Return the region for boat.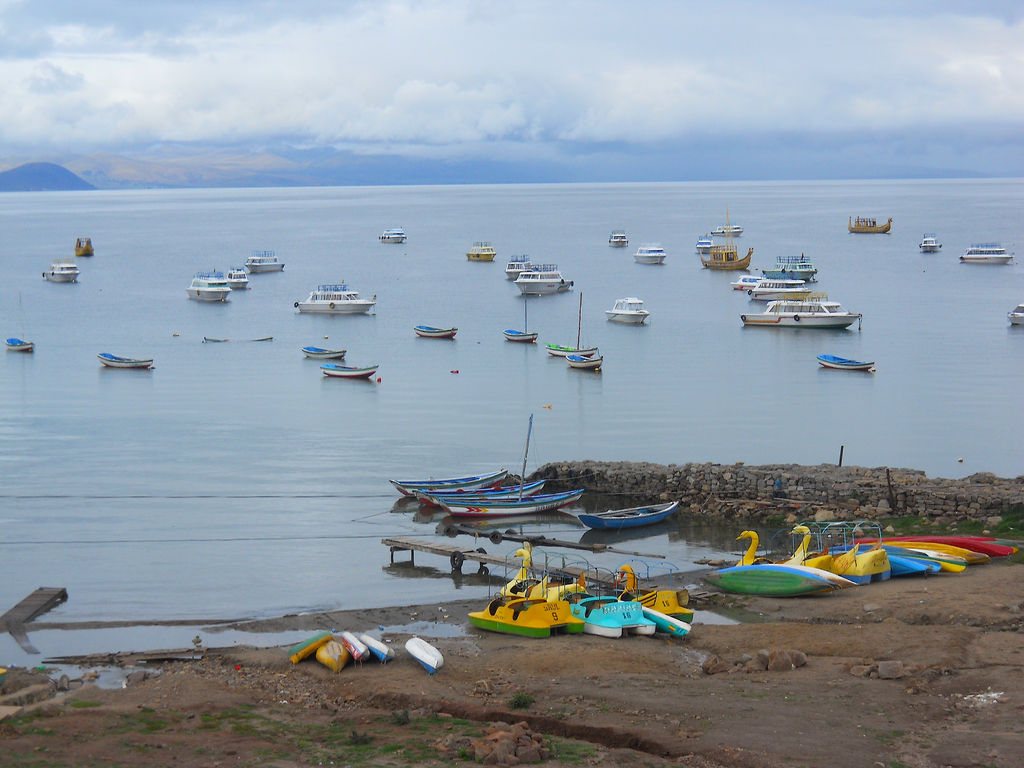
577, 498, 682, 532.
